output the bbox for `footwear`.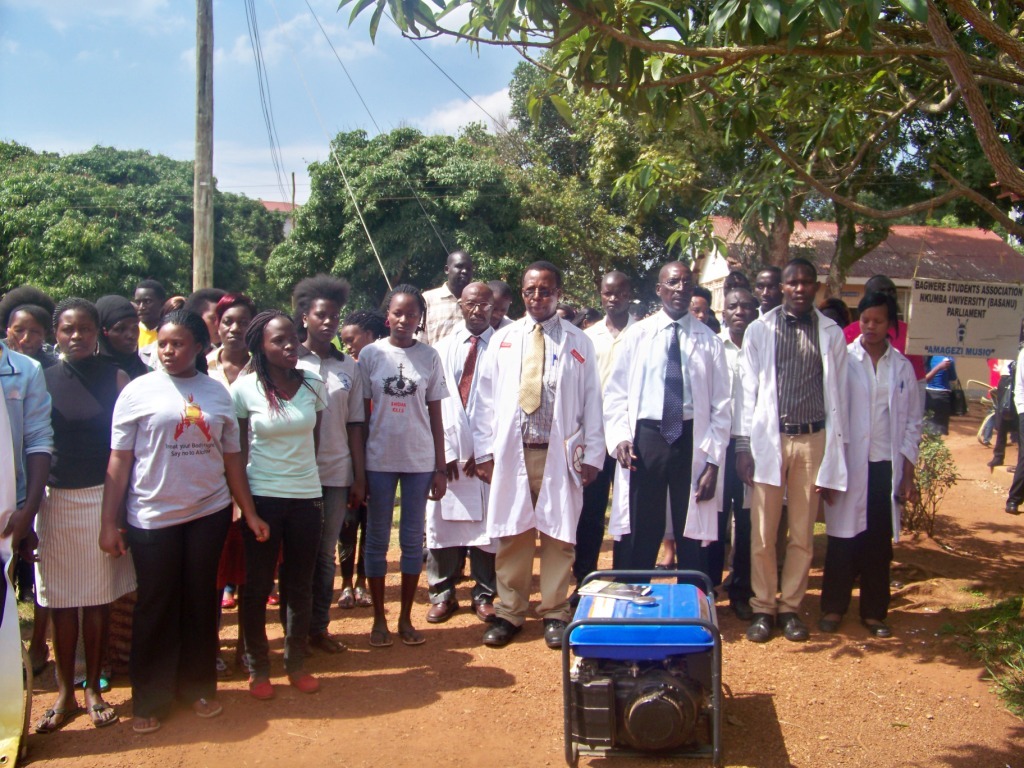
Rect(336, 589, 352, 609).
